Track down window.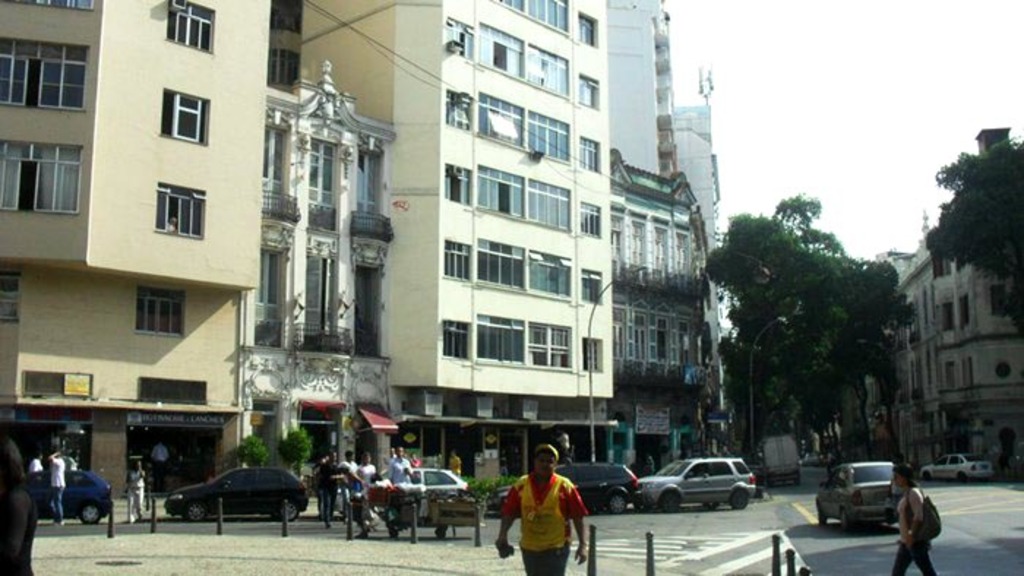
Tracked to {"left": 170, "top": 0, "right": 221, "bottom": 54}.
